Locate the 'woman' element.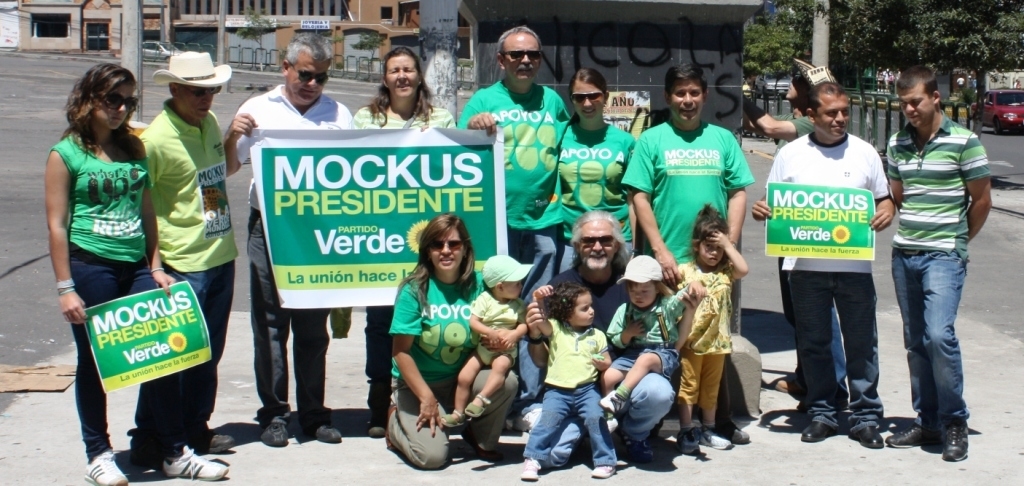
Element bbox: (386,210,522,472).
